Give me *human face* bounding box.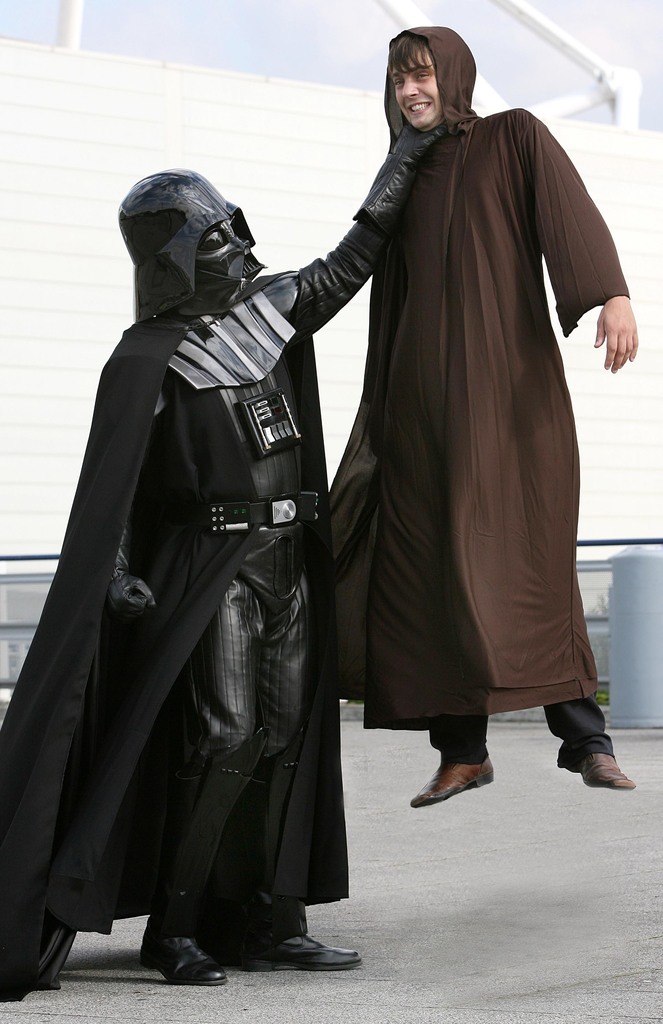
(390, 47, 441, 129).
